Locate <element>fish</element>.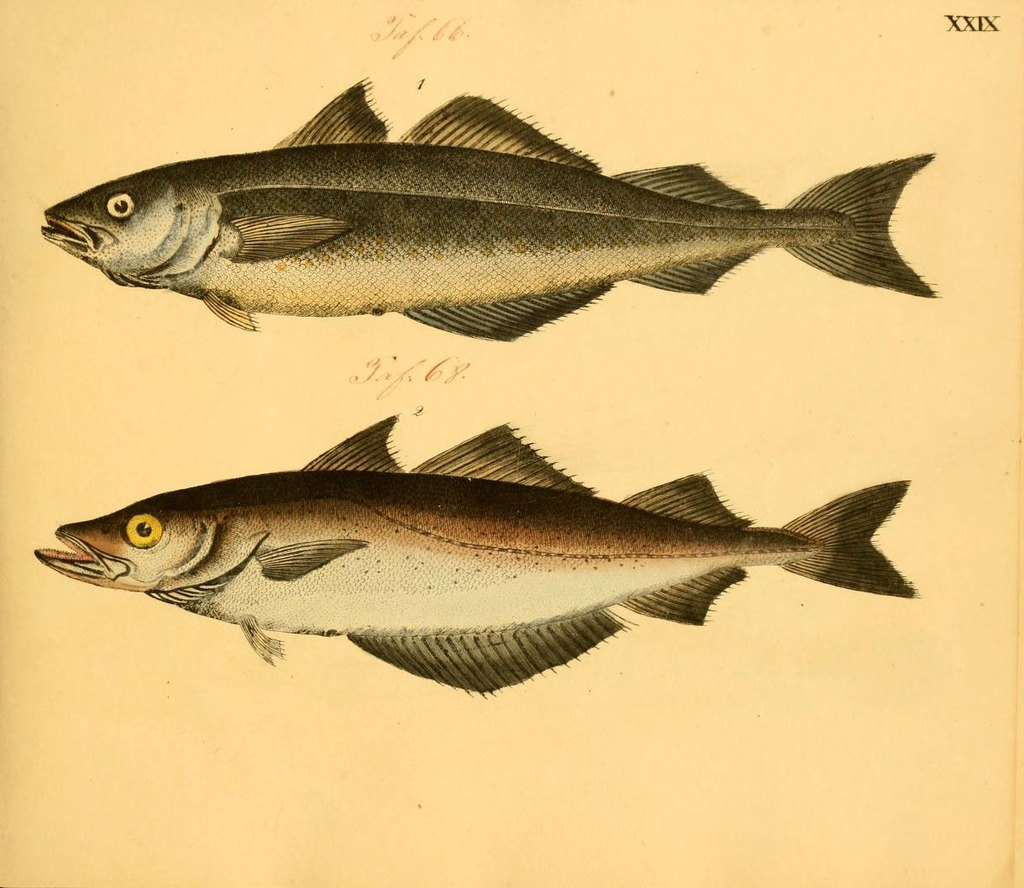
Bounding box: [29,408,916,705].
